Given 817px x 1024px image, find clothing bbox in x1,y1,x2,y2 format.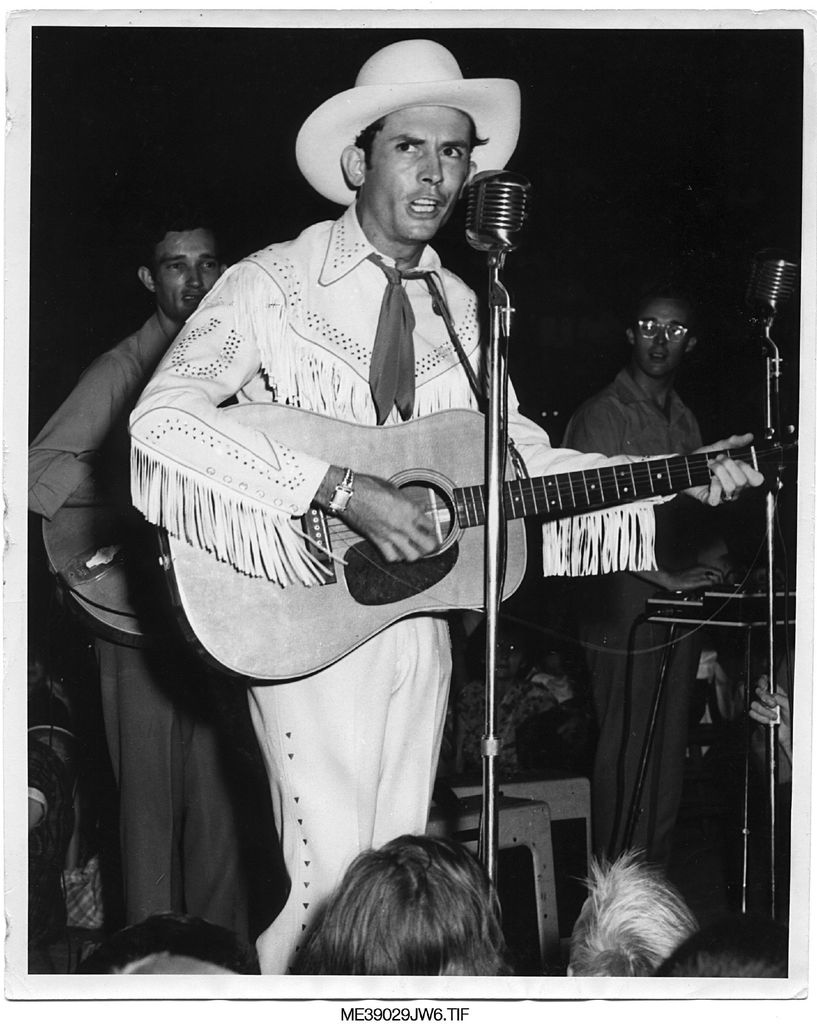
25,306,260,956.
